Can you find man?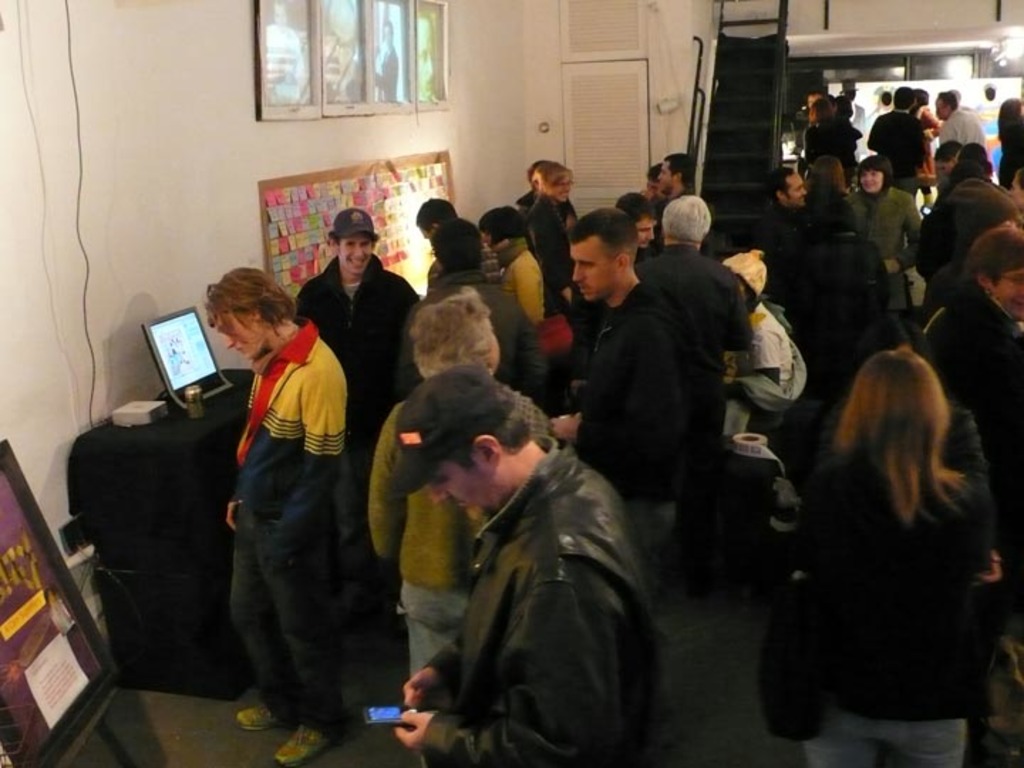
Yes, bounding box: <box>755,161,822,327</box>.
